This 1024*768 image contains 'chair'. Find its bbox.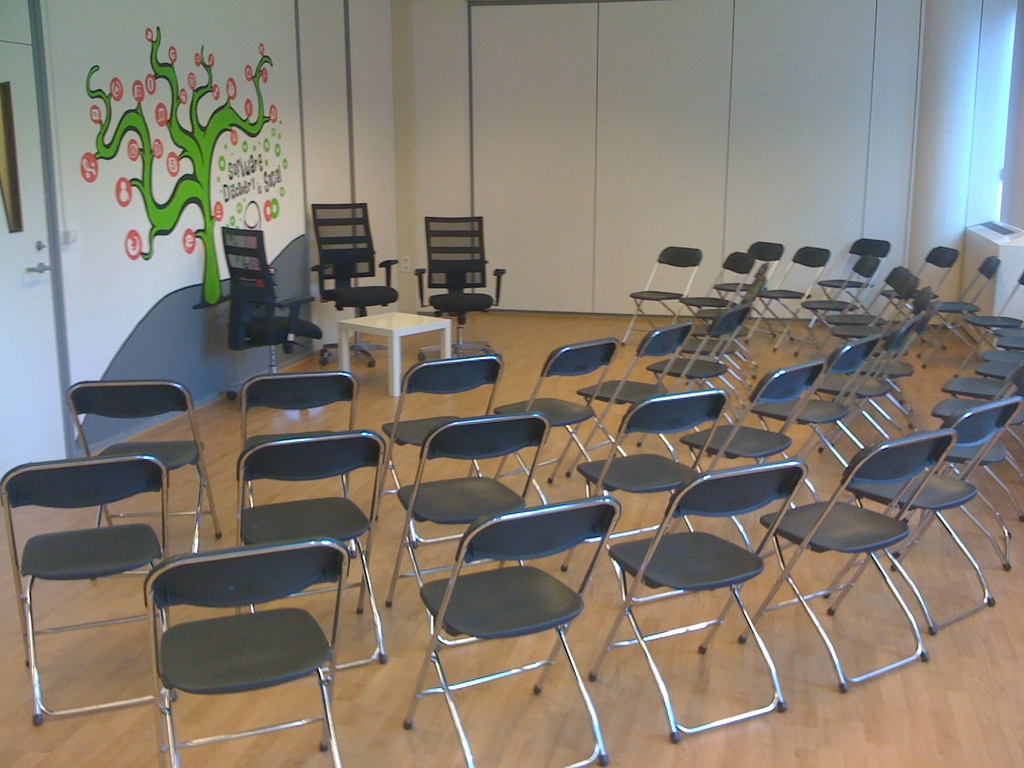
region(222, 228, 324, 380).
